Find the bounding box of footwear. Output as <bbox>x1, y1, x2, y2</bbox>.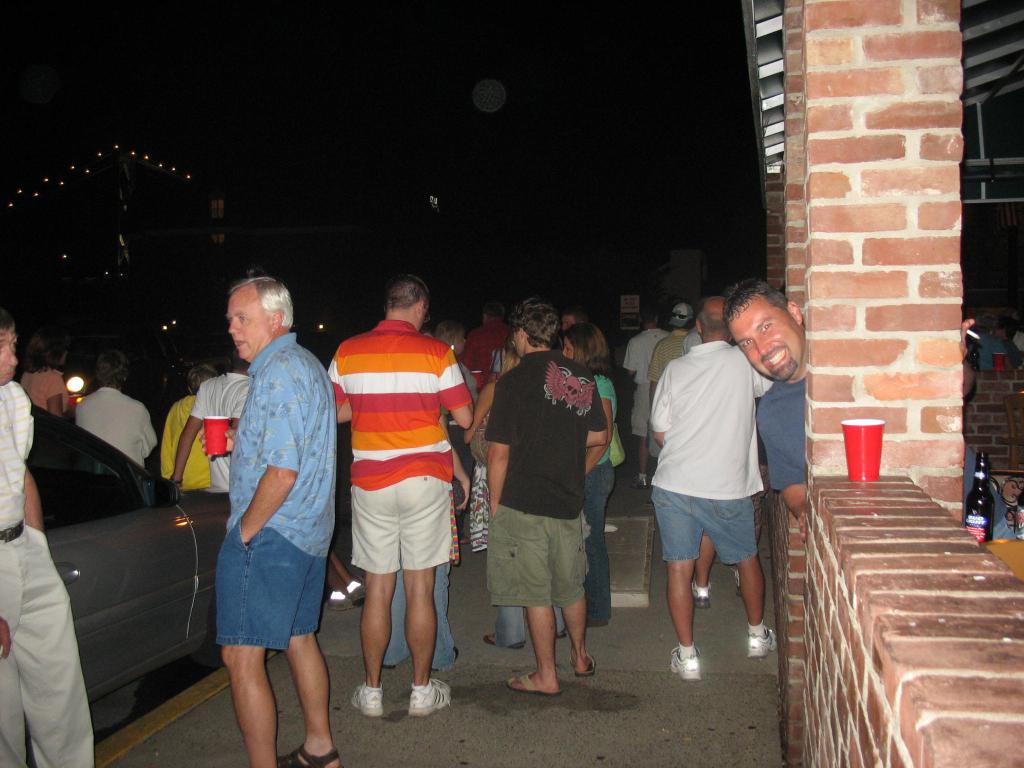
<bbox>351, 678, 381, 716</bbox>.
